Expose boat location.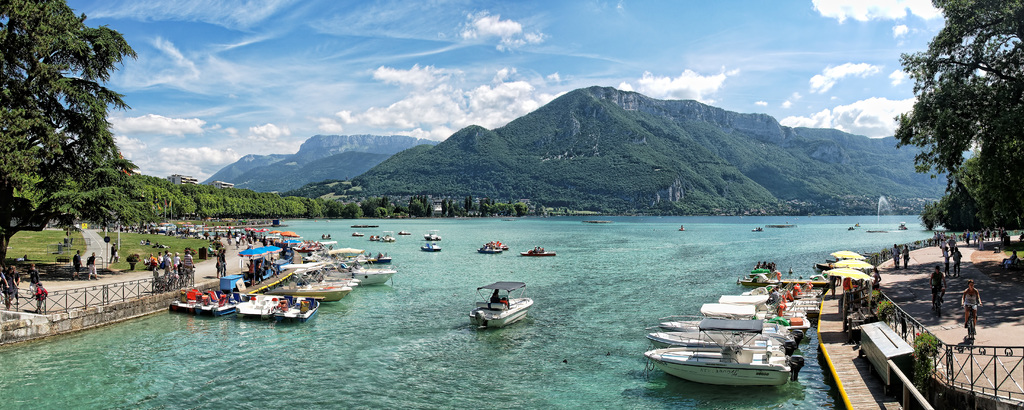
Exposed at 662/308/794/348.
